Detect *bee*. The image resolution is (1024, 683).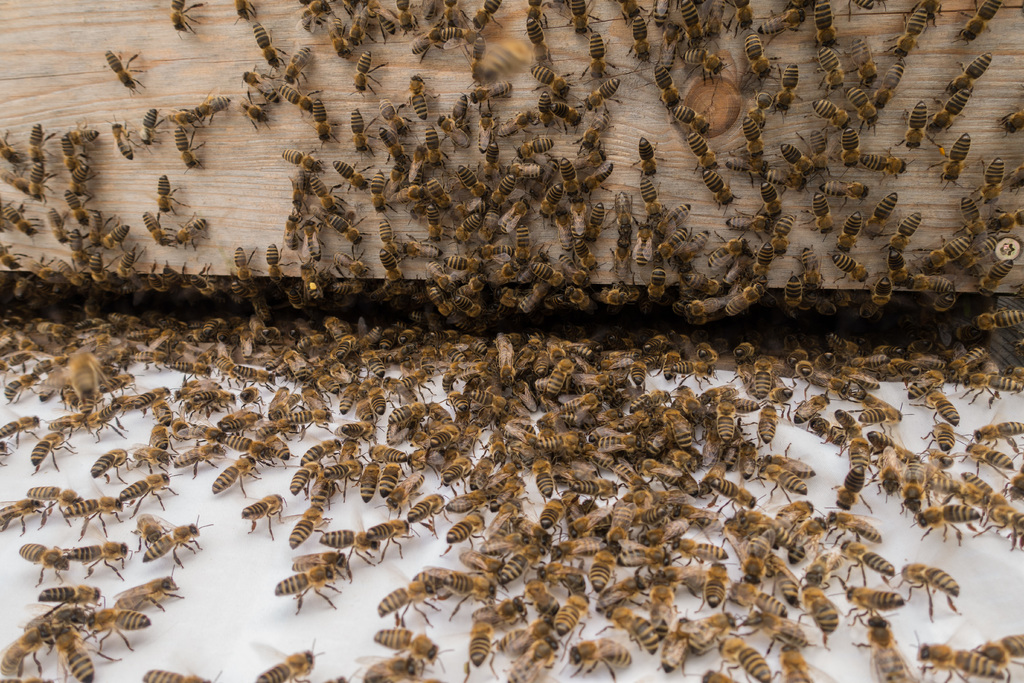
region(218, 411, 249, 429).
